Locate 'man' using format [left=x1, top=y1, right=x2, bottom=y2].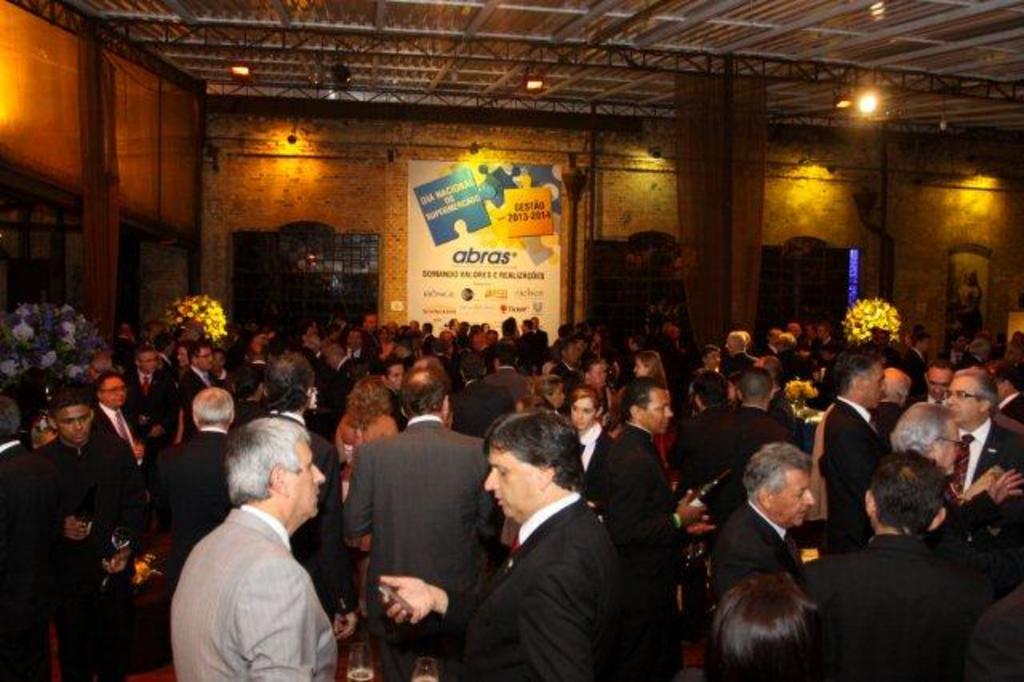
[left=163, top=419, right=346, bottom=680].
